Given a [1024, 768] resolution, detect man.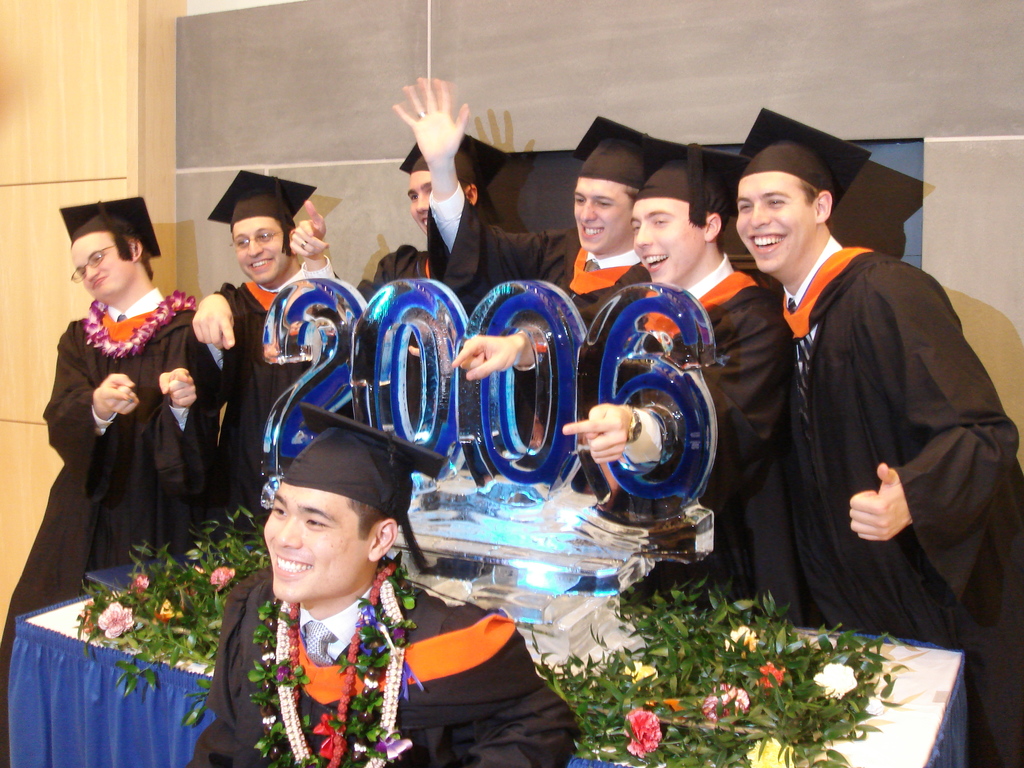
<region>288, 125, 510, 431</region>.
